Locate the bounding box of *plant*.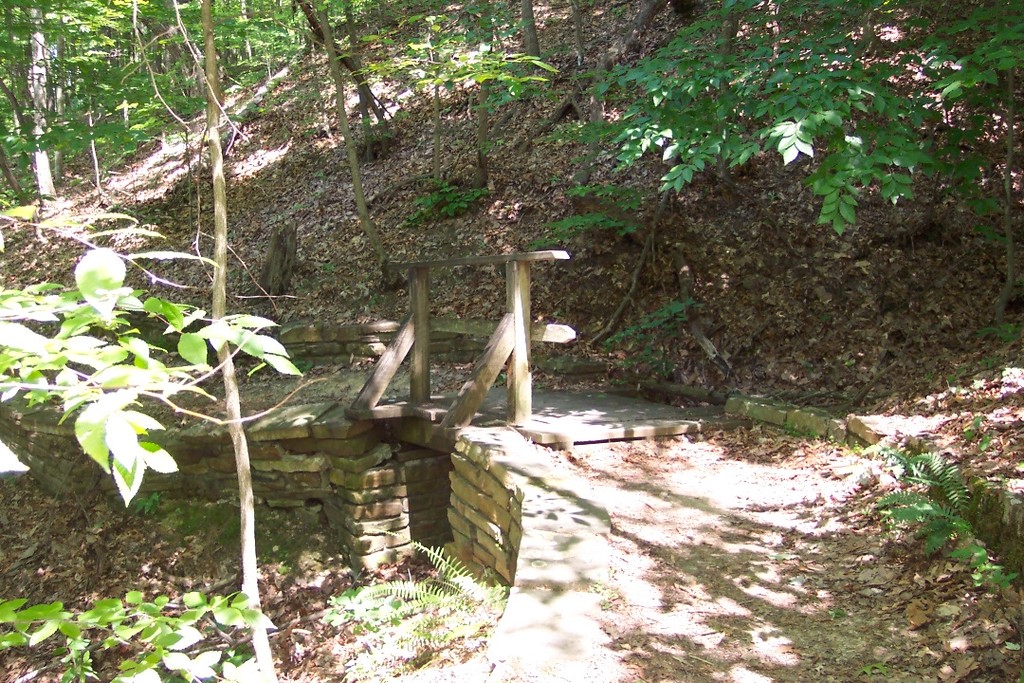
Bounding box: {"x1": 531, "y1": 0, "x2": 1023, "y2": 340}.
